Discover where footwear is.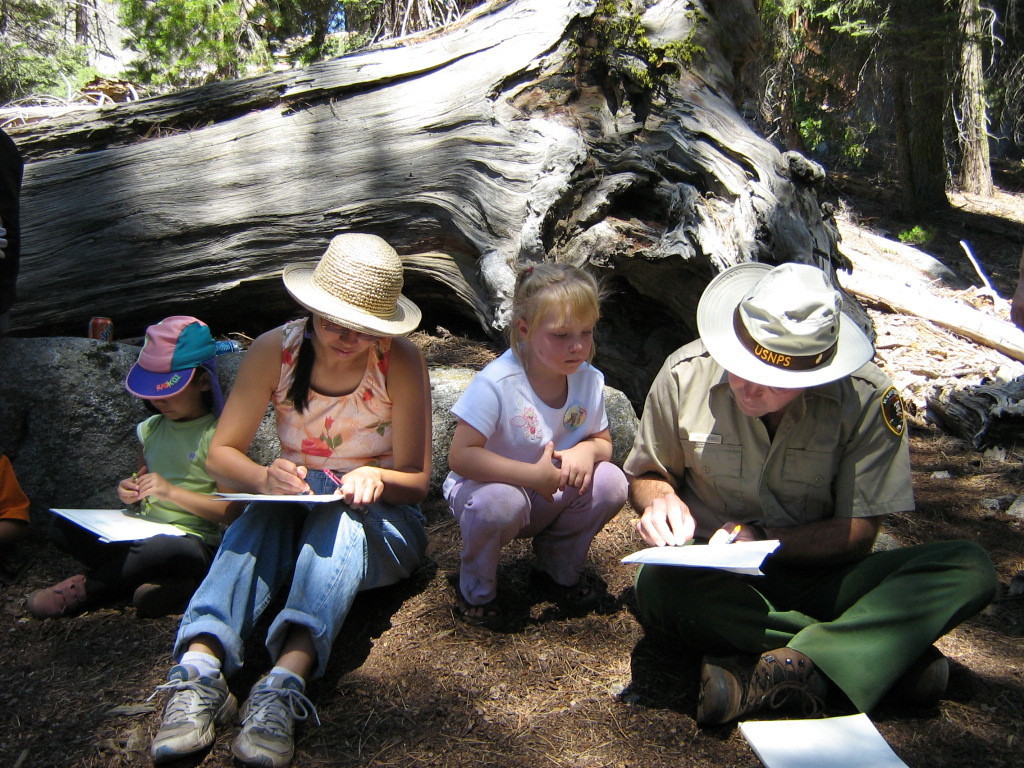
Discovered at l=457, t=591, r=491, b=632.
